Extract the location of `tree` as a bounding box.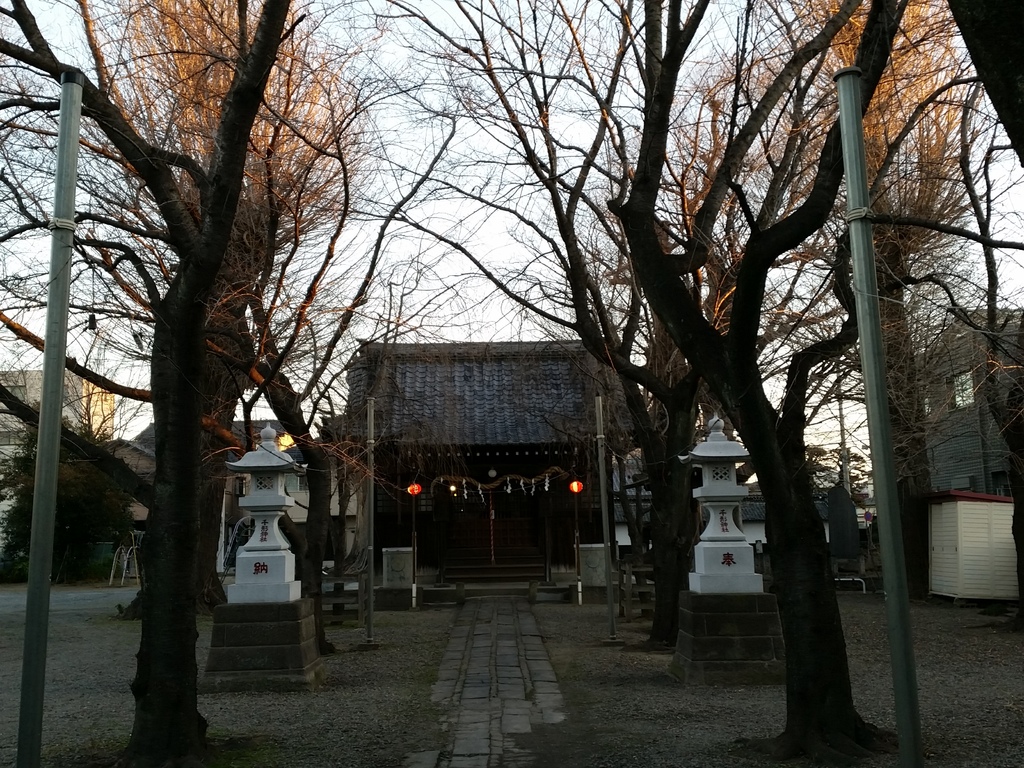
locate(418, 0, 1023, 755).
